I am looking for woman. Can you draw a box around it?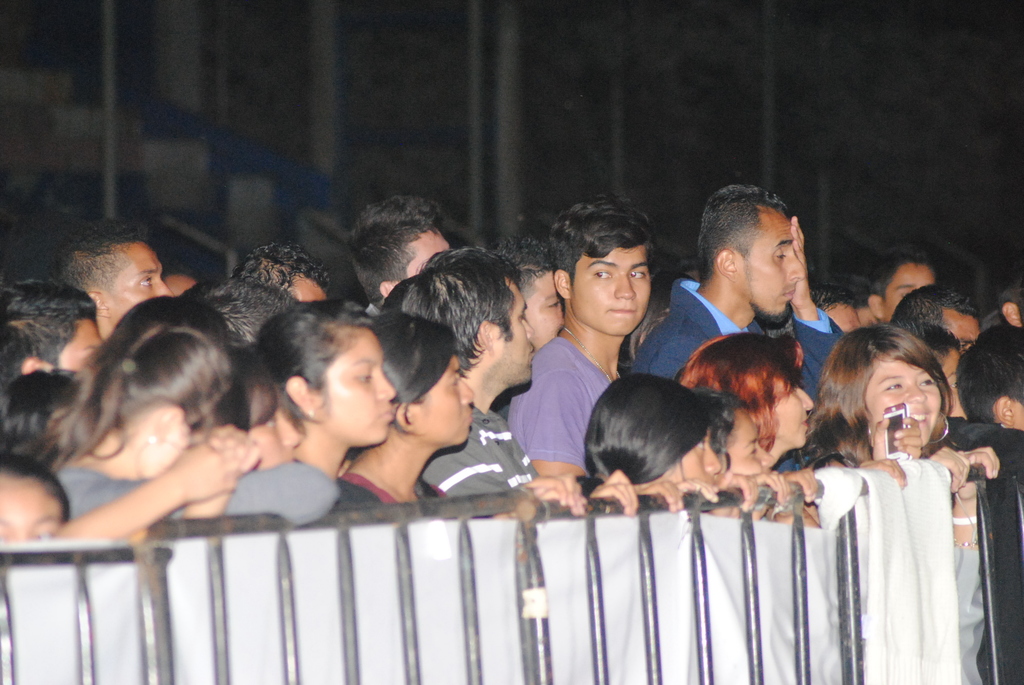
Sure, the bounding box is Rect(259, 298, 392, 513).
